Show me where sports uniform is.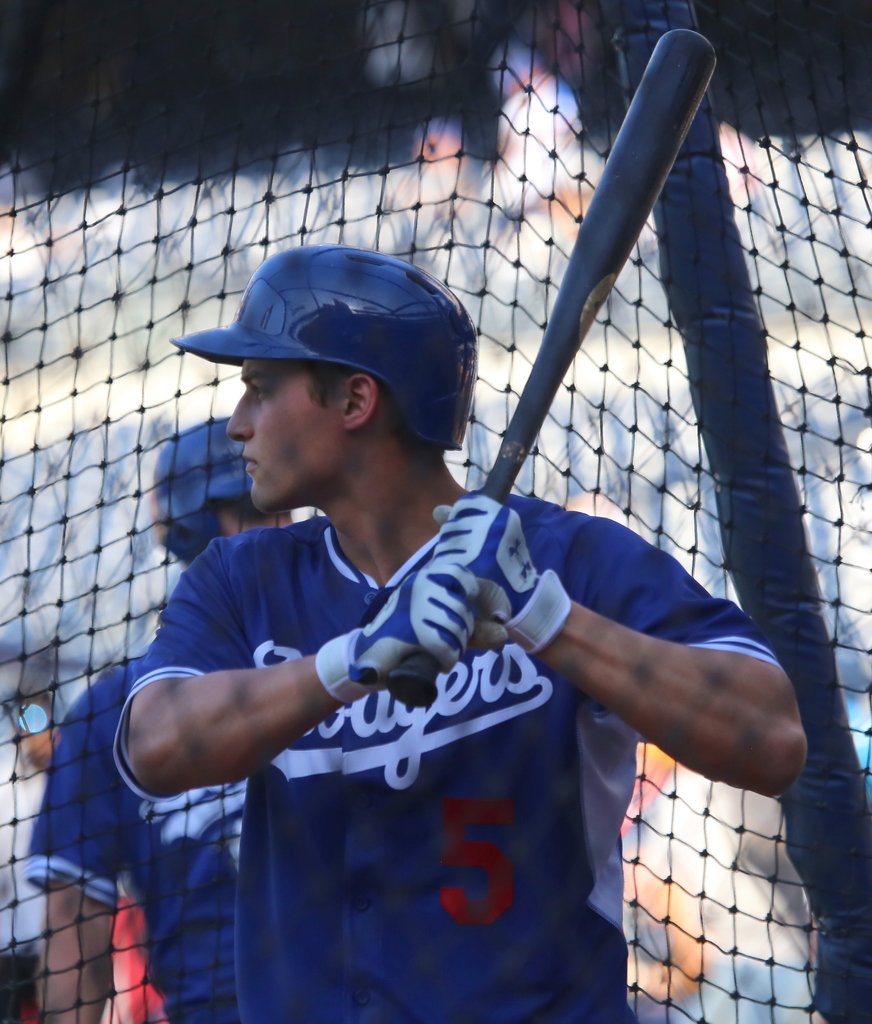
sports uniform is at 28:641:251:1023.
